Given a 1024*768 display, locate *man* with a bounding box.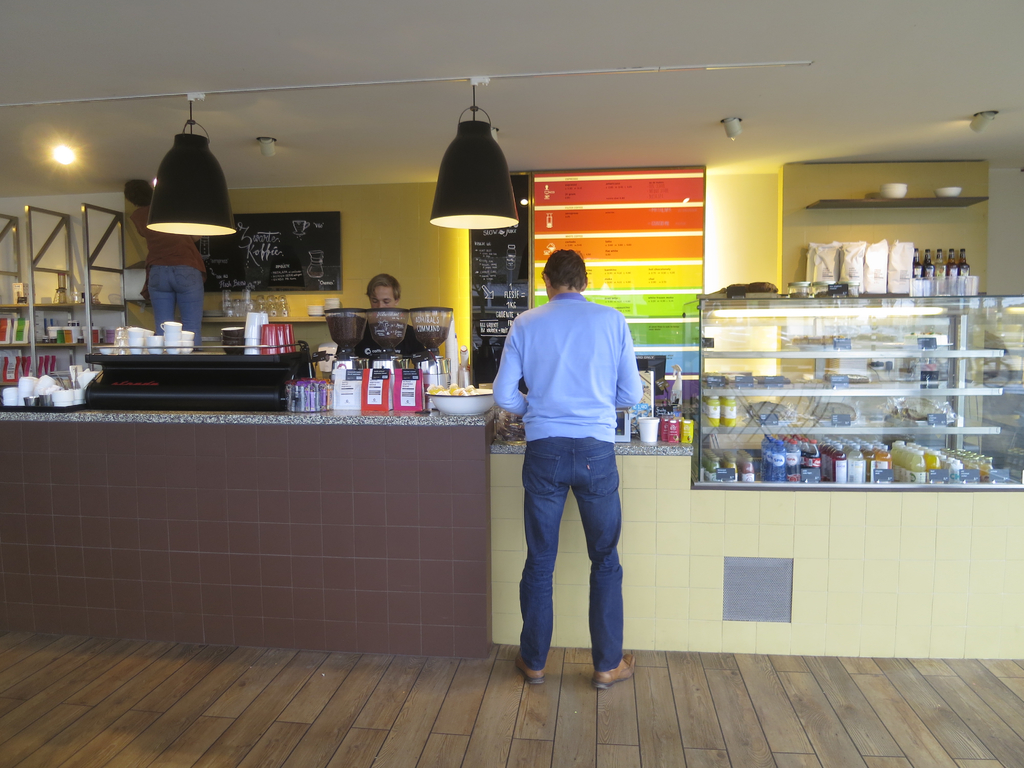
Located: rect(365, 275, 408, 317).
